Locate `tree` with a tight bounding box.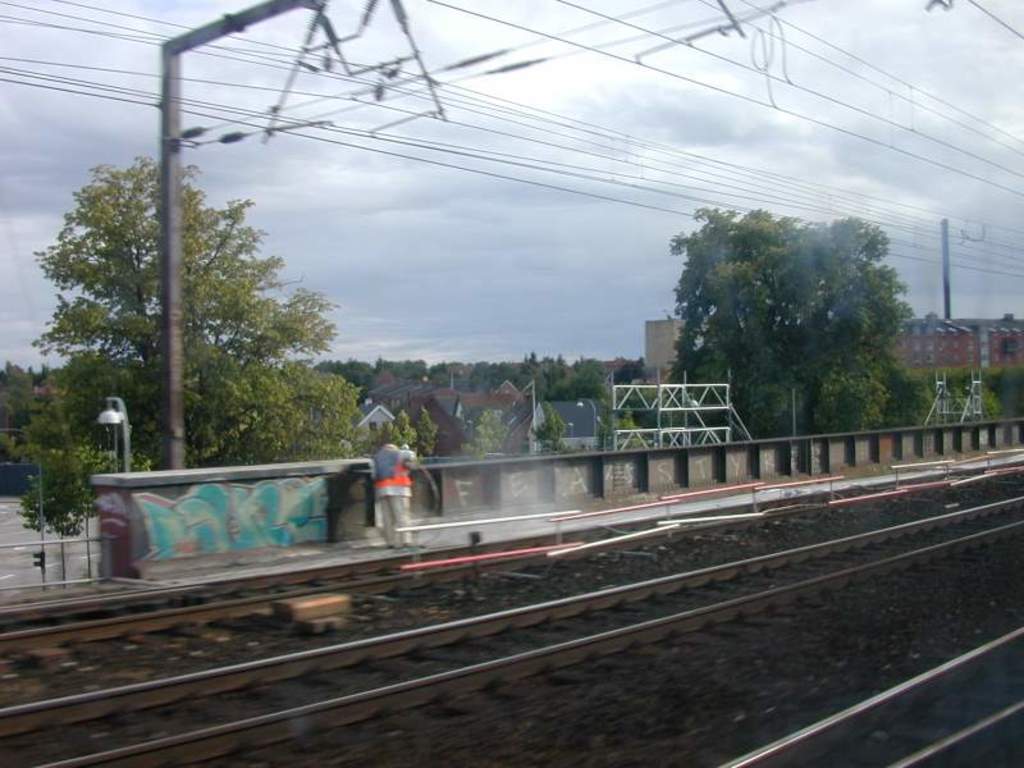
927 362 1023 421.
